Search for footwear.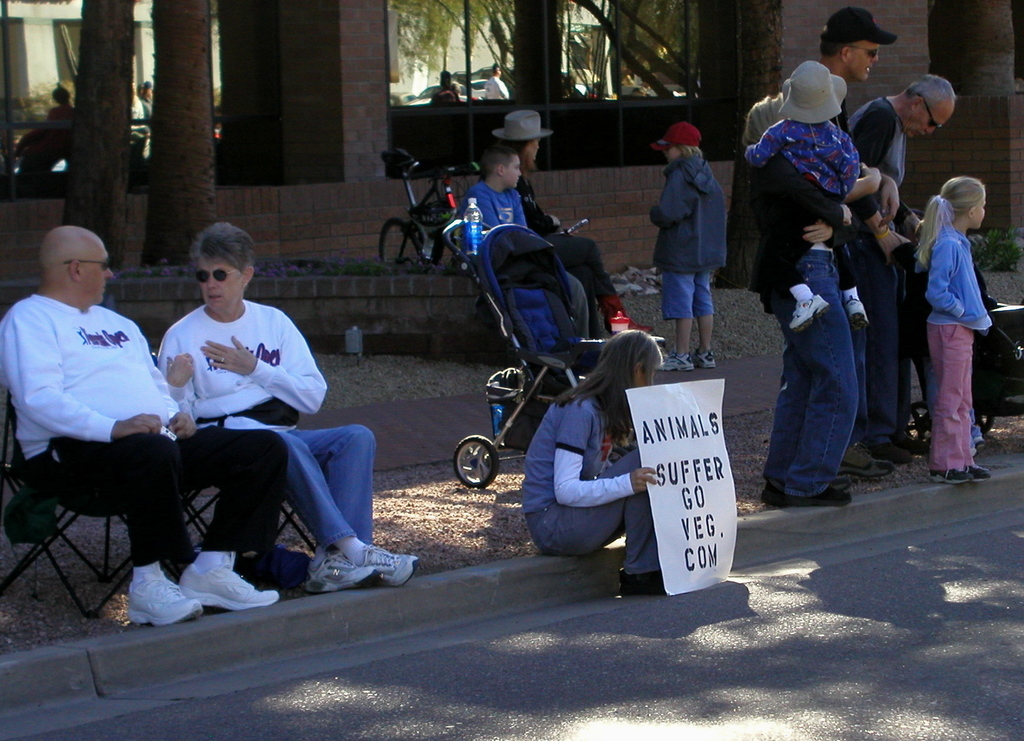
Found at (left=775, top=489, right=850, bottom=509).
